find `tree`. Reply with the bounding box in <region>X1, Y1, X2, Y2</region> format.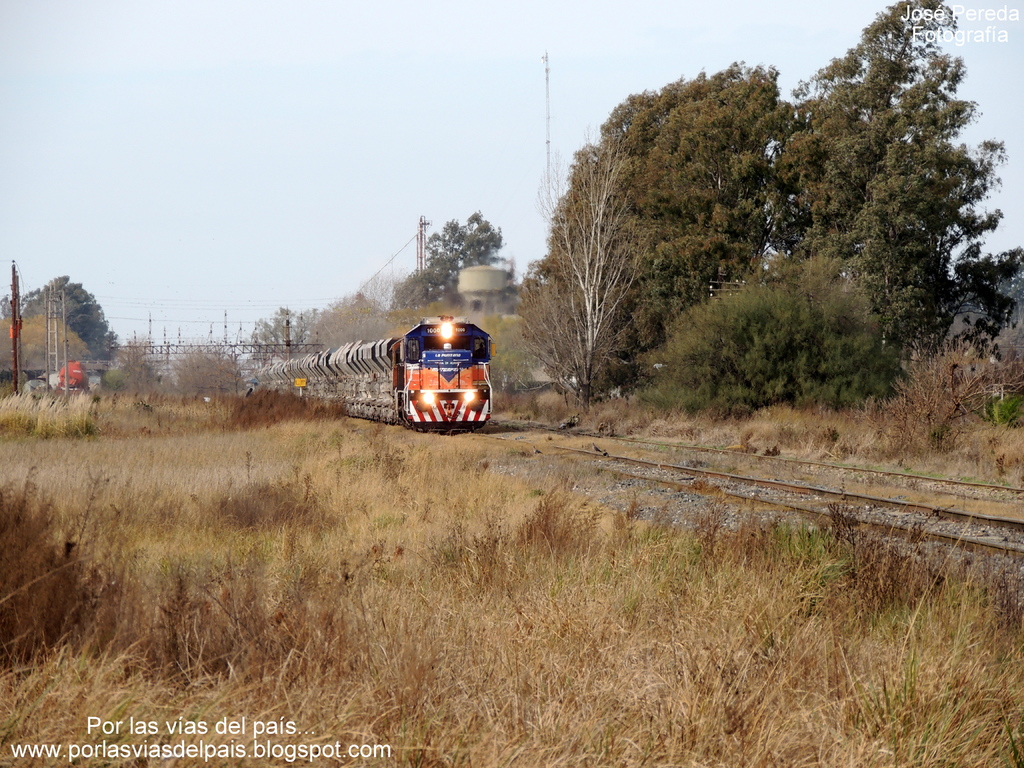
<region>386, 203, 515, 321</region>.
